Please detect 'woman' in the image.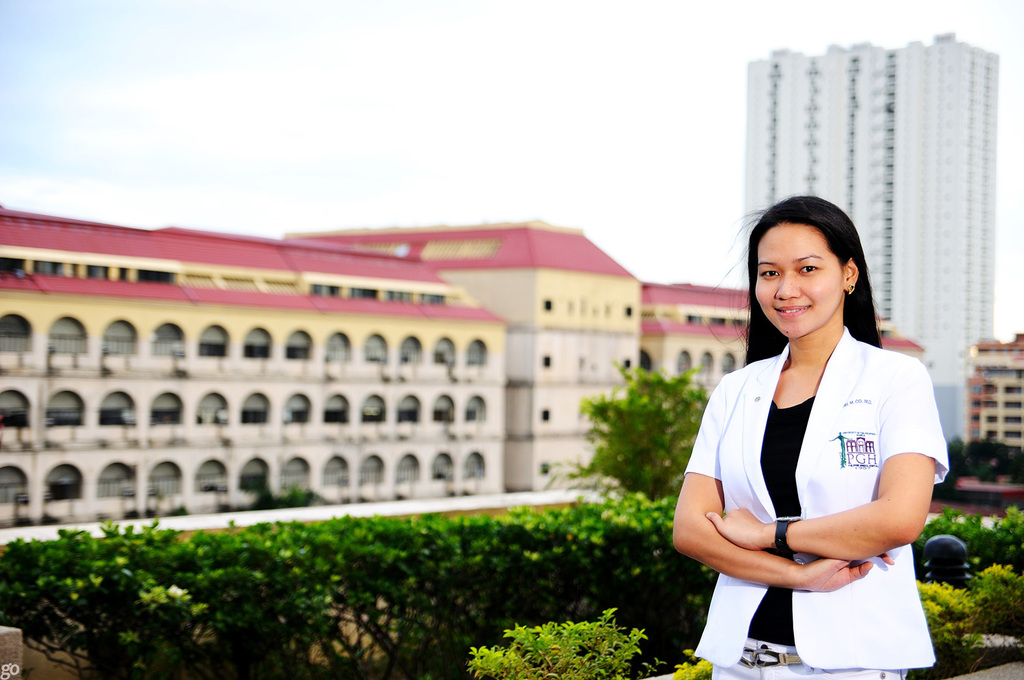
box=[671, 194, 951, 677].
